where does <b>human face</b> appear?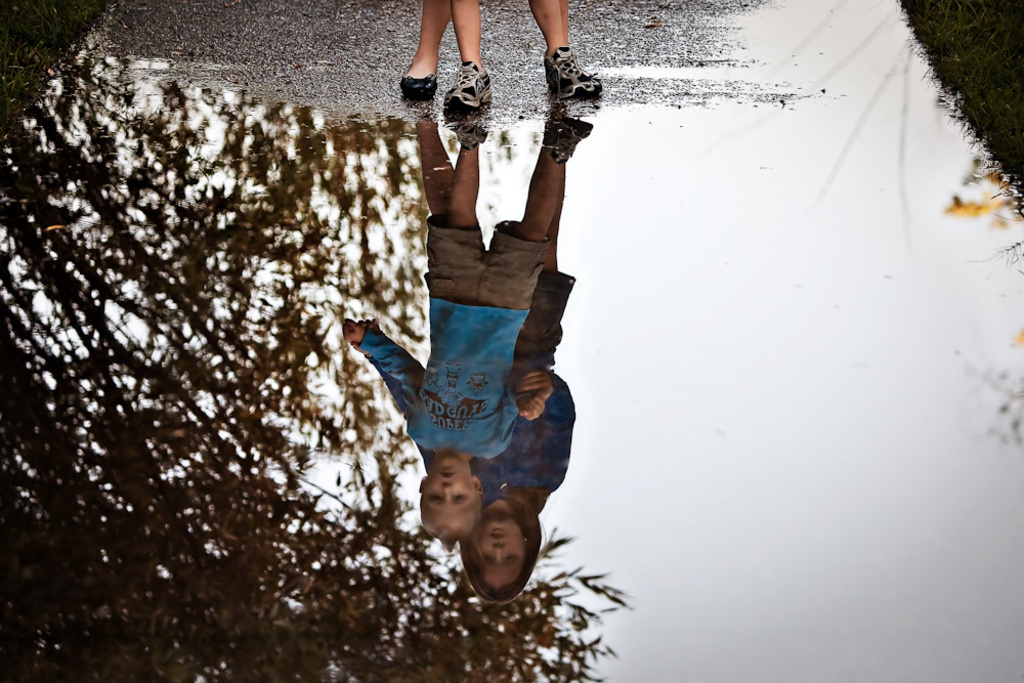
Appears at rect(421, 461, 473, 538).
